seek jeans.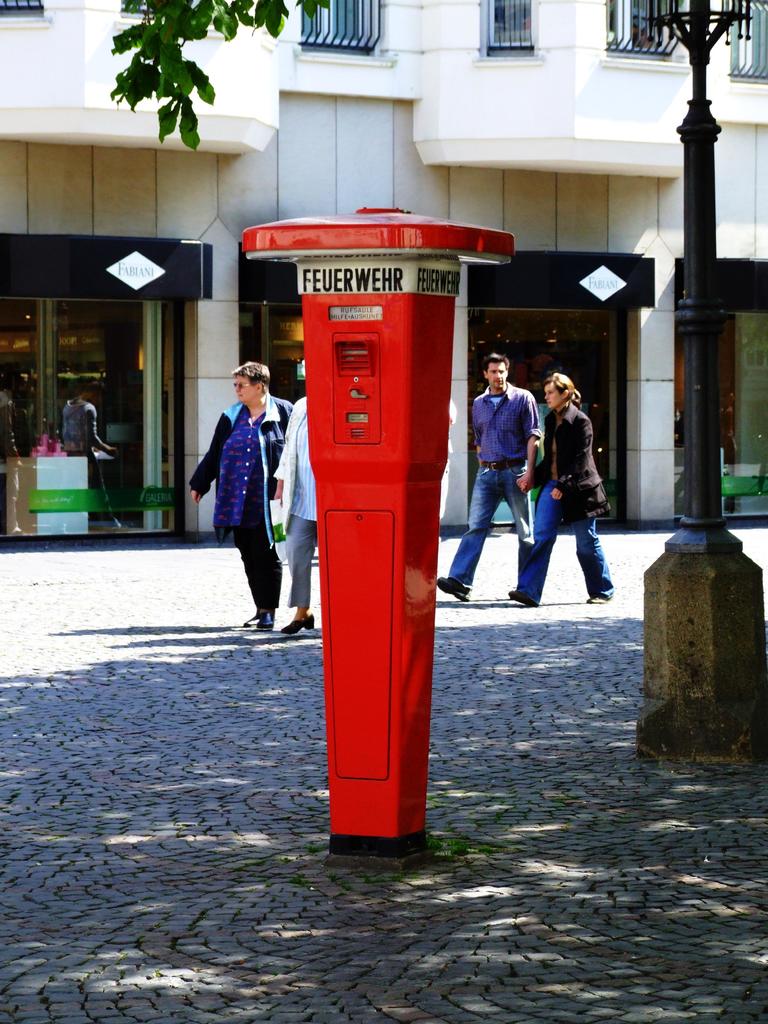
527,495,612,593.
